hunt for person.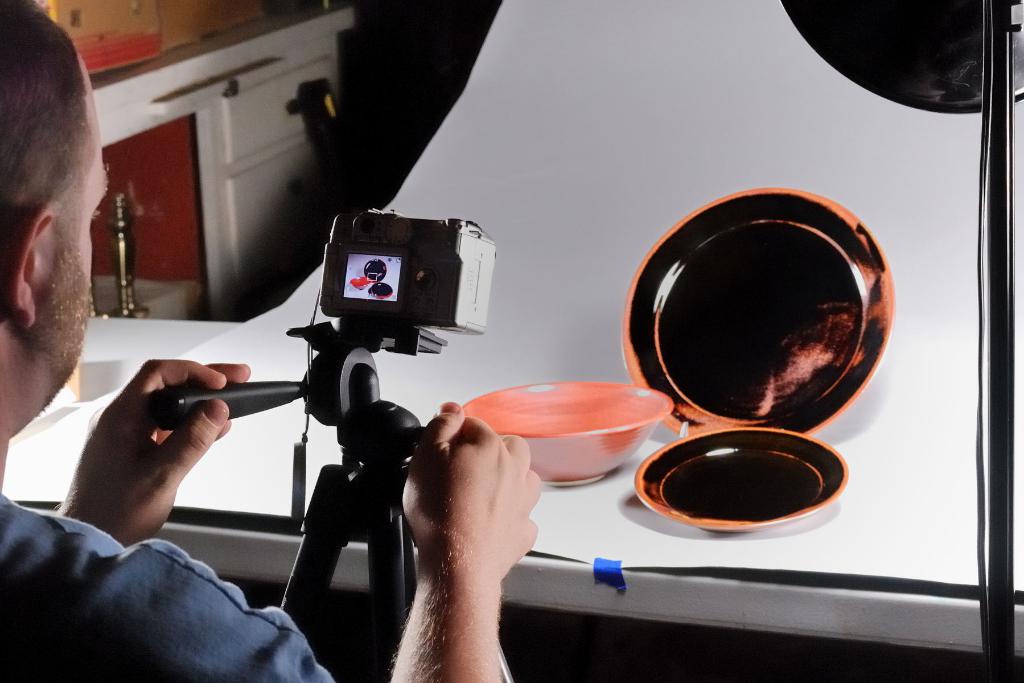
Hunted down at <region>0, 0, 543, 682</region>.
